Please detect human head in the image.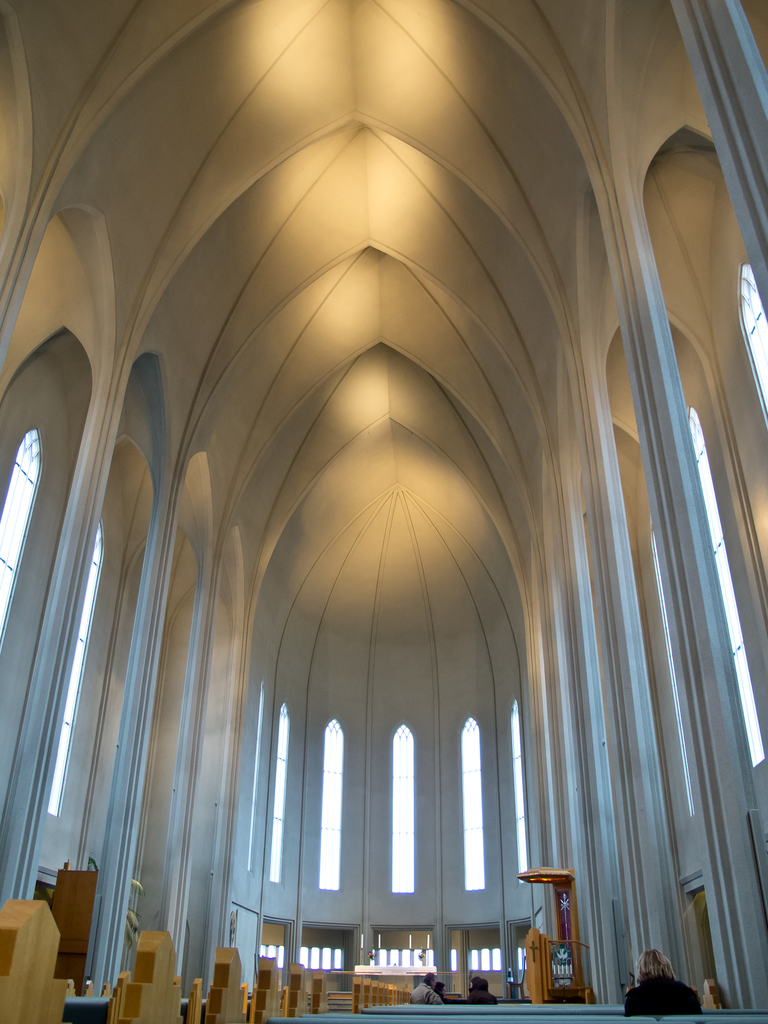
l=473, t=975, r=484, b=988.
